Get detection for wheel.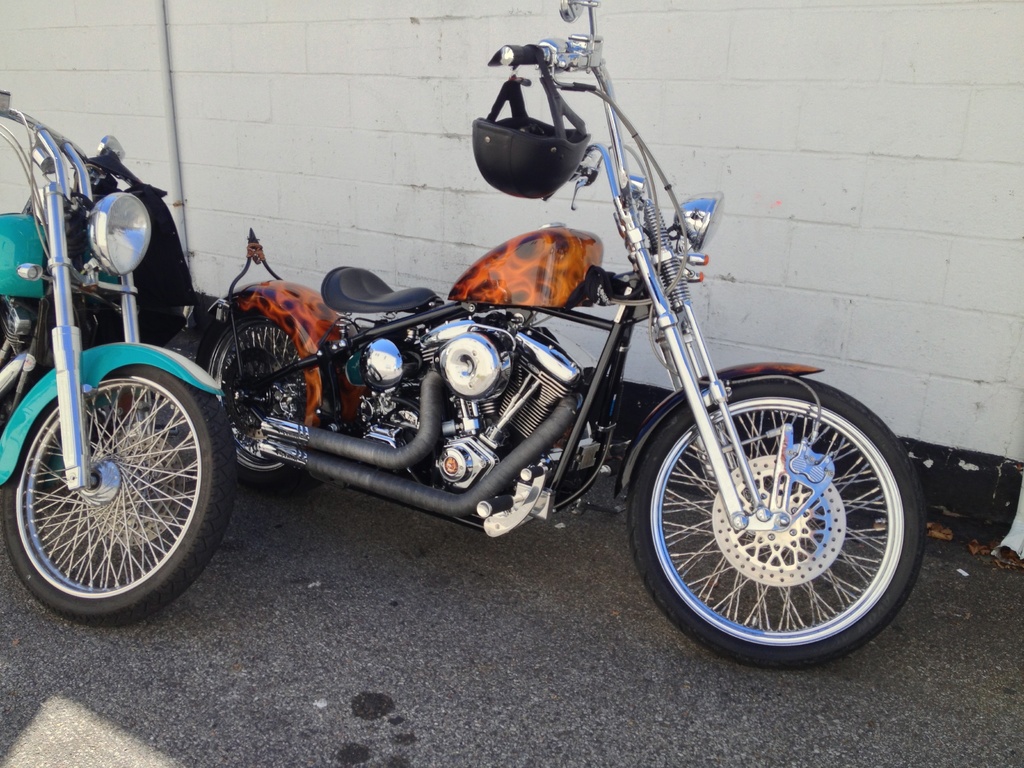
Detection: x1=0, y1=355, x2=243, y2=627.
